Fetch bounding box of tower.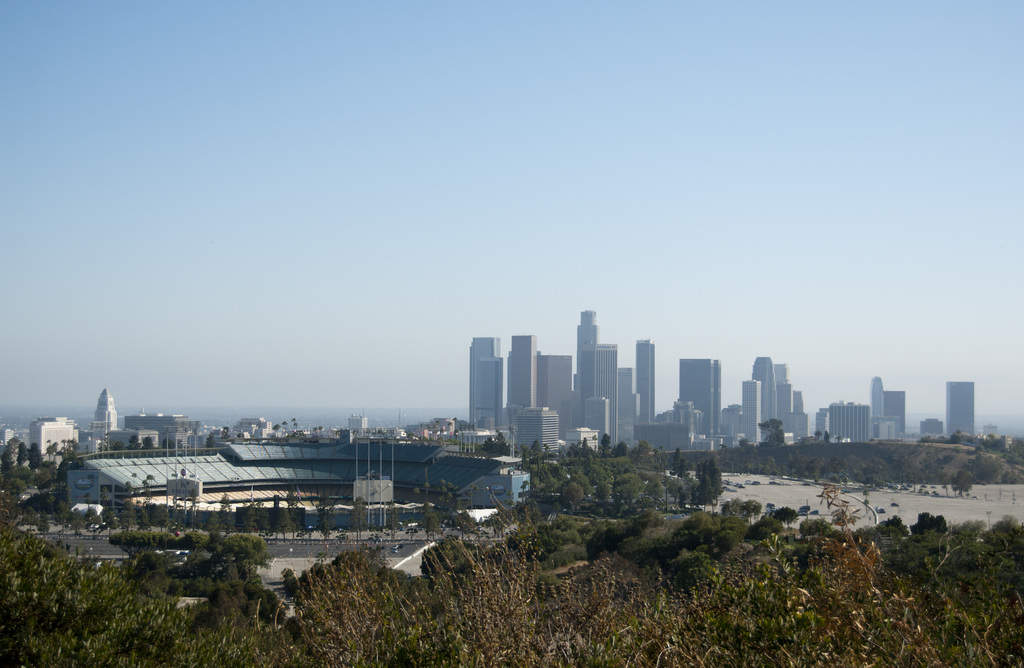
Bbox: x1=503 y1=335 x2=538 y2=409.
